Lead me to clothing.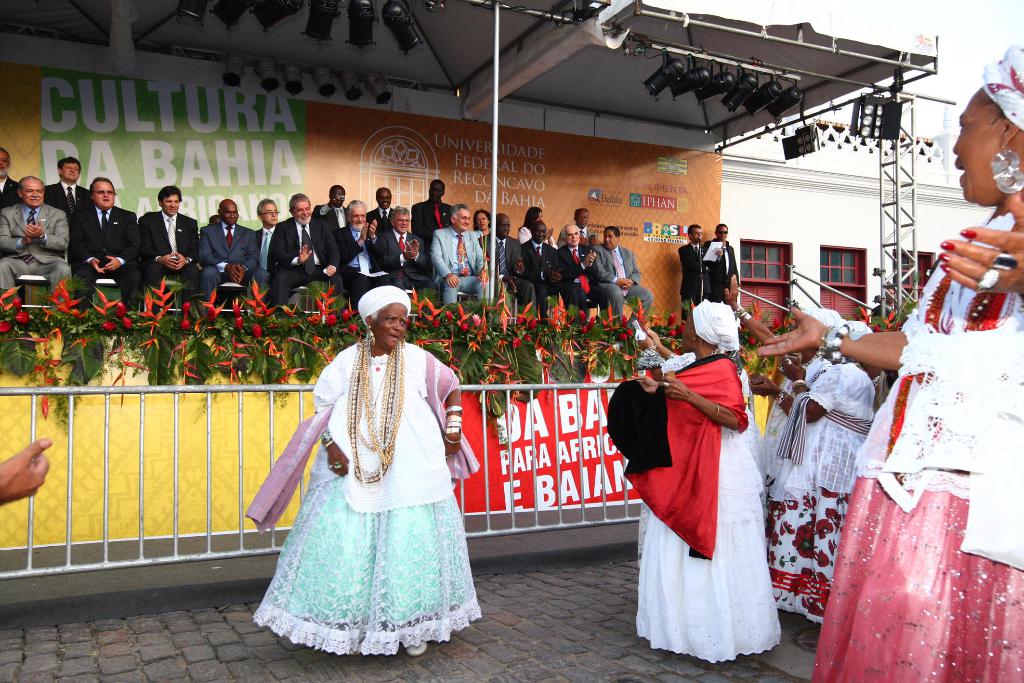
Lead to [x1=556, y1=222, x2=600, y2=247].
